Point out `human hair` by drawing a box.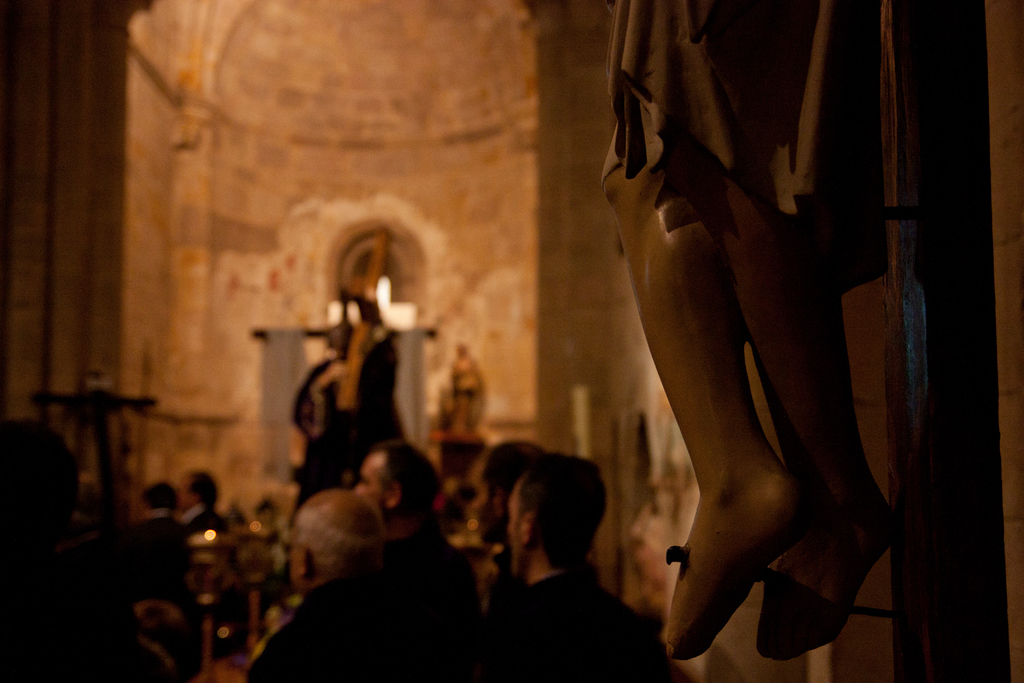
crop(290, 487, 371, 593).
